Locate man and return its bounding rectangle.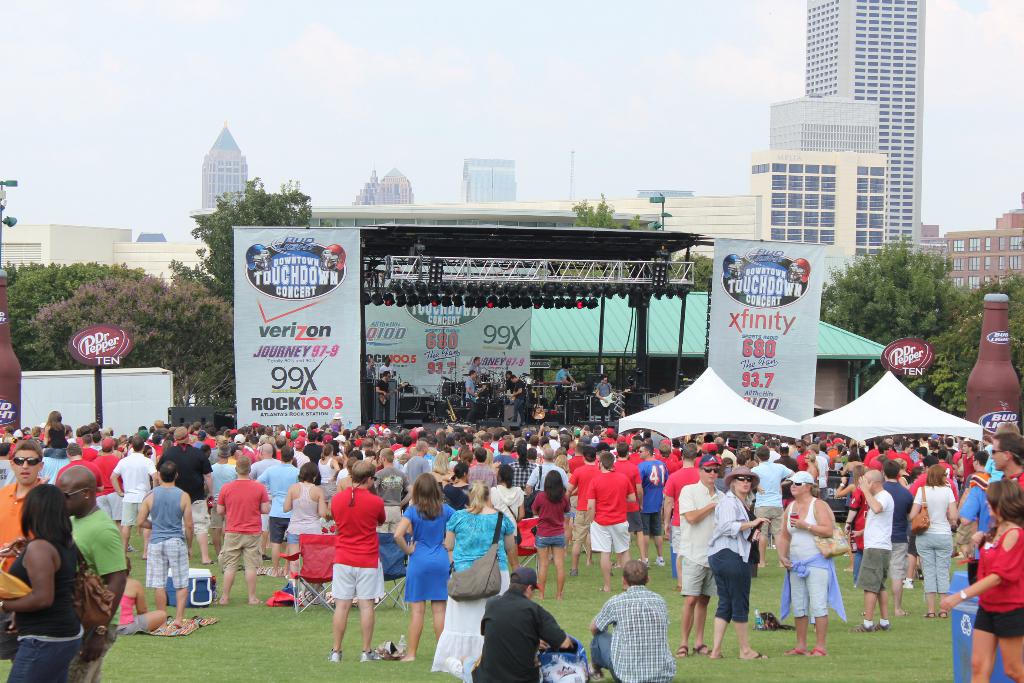
rect(324, 460, 376, 661).
